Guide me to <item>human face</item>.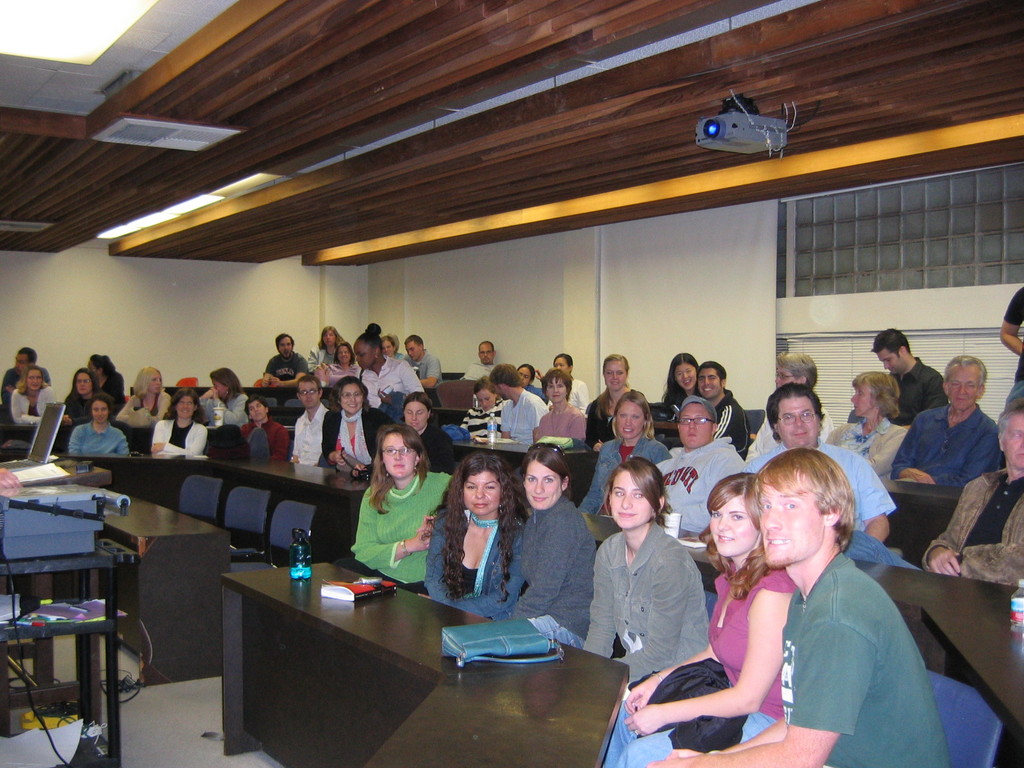
Guidance: bbox=[776, 394, 819, 447].
